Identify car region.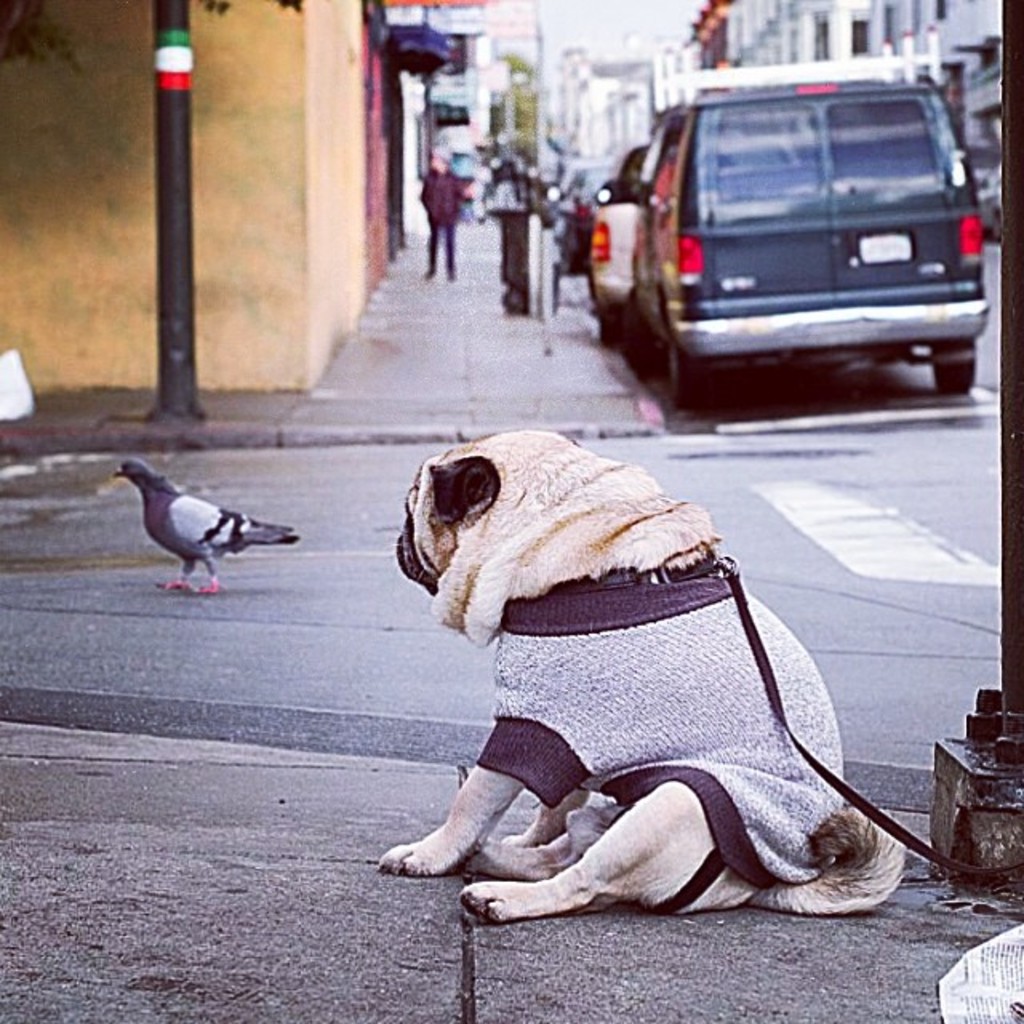
Region: select_region(563, 158, 618, 264).
